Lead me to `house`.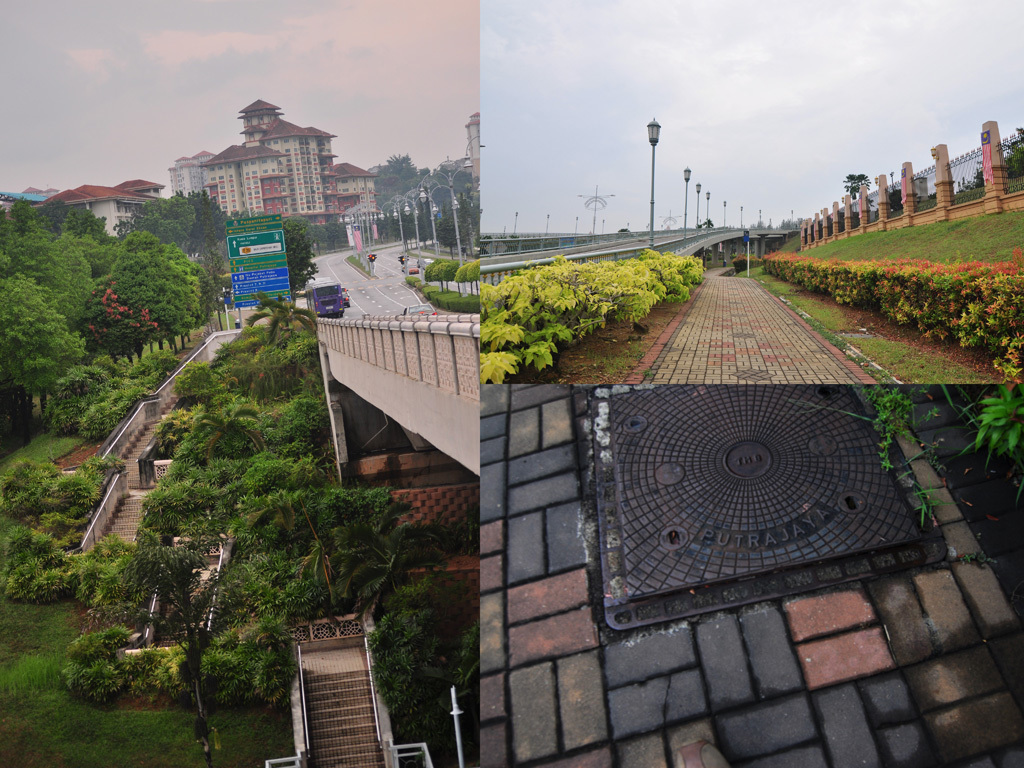
Lead to bbox(33, 186, 156, 237).
